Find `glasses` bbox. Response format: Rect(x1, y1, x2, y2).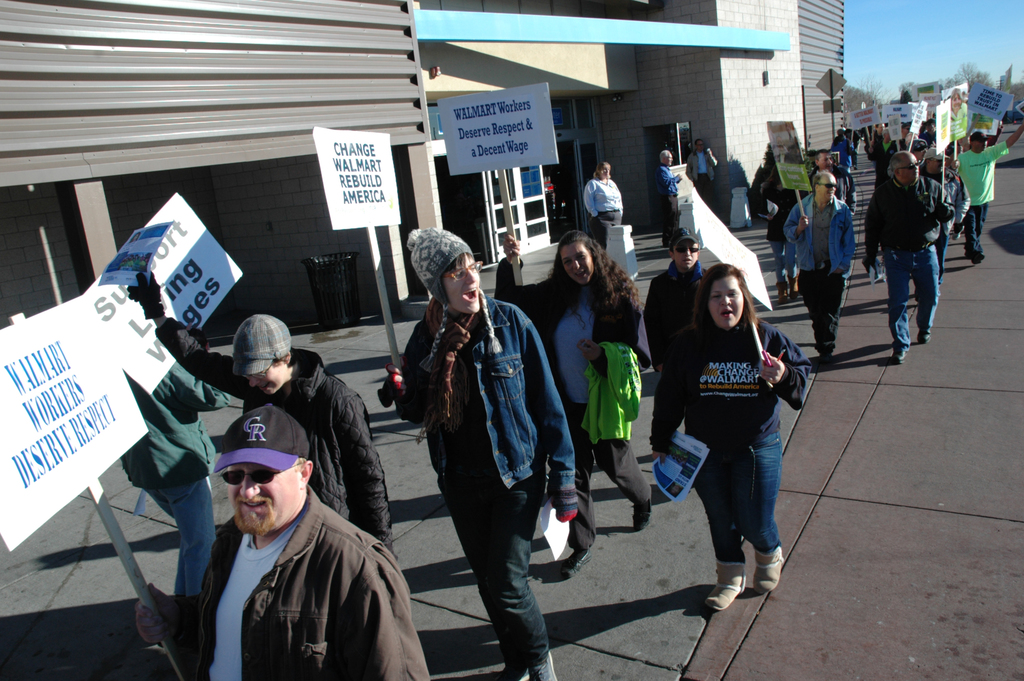
Rect(208, 455, 305, 489).
